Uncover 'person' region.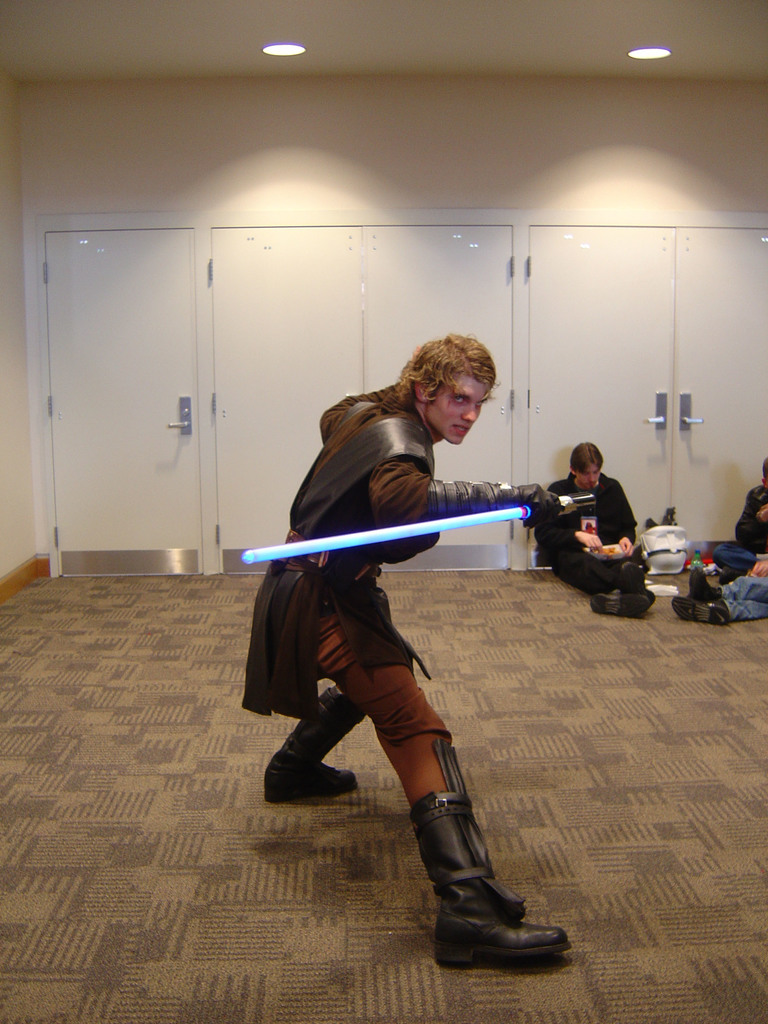
Uncovered: BBox(241, 328, 573, 963).
